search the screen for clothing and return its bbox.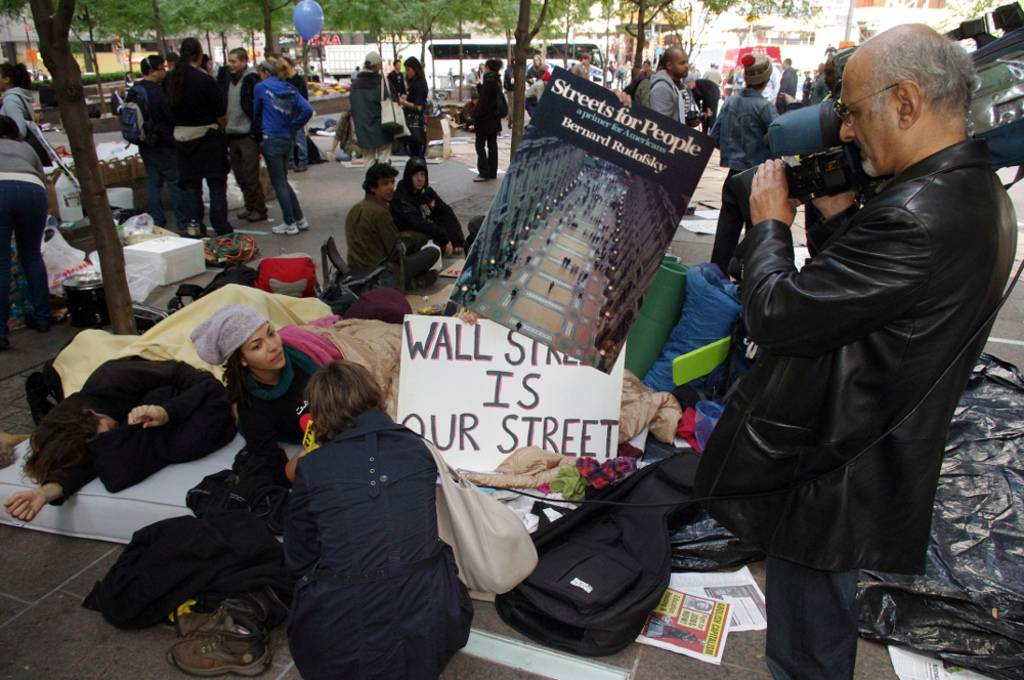
Found: rect(36, 352, 236, 504).
